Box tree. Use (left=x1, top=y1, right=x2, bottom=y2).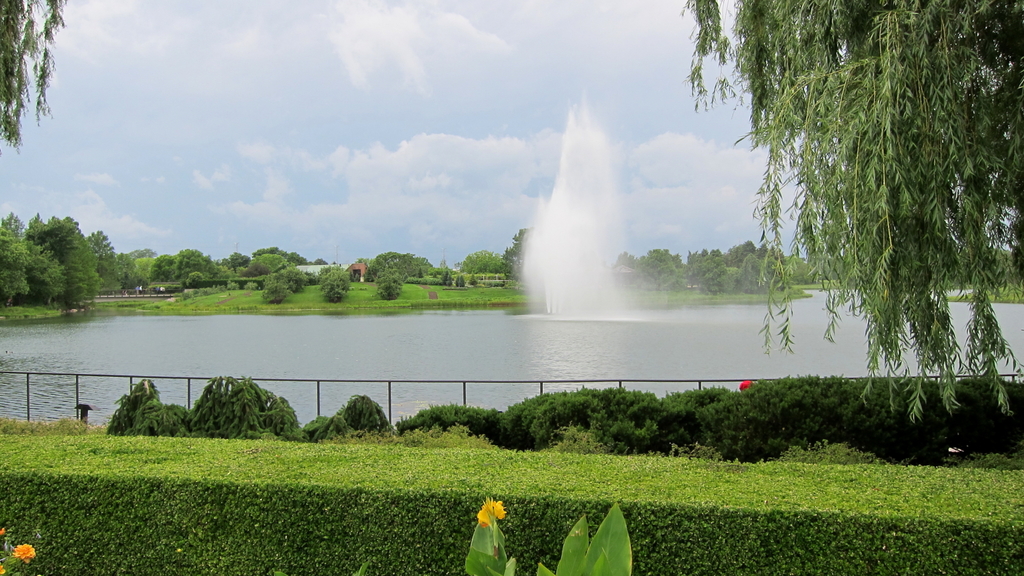
(left=675, top=0, right=1023, bottom=426).
